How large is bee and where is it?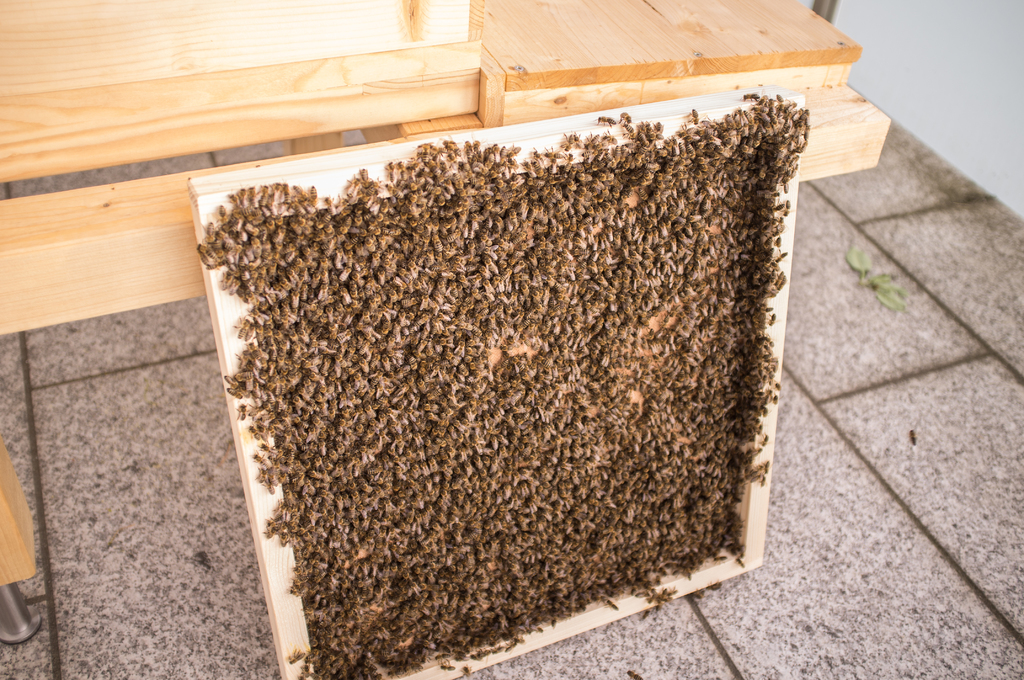
Bounding box: rect(420, 290, 435, 312).
